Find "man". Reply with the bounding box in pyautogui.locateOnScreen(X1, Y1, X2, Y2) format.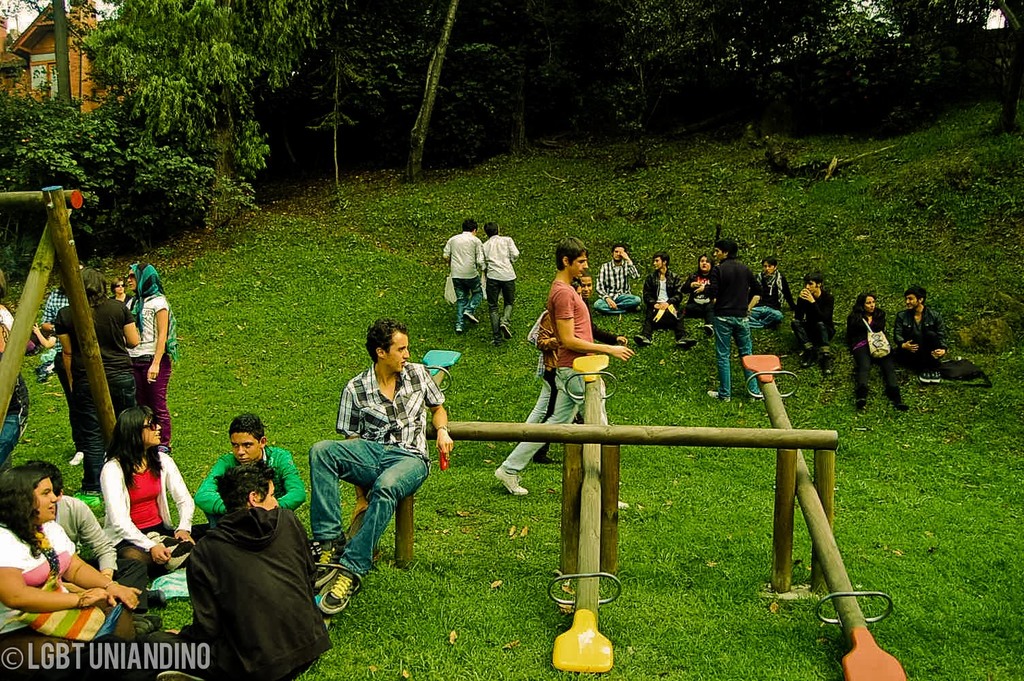
pyautogui.locateOnScreen(633, 250, 697, 351).
